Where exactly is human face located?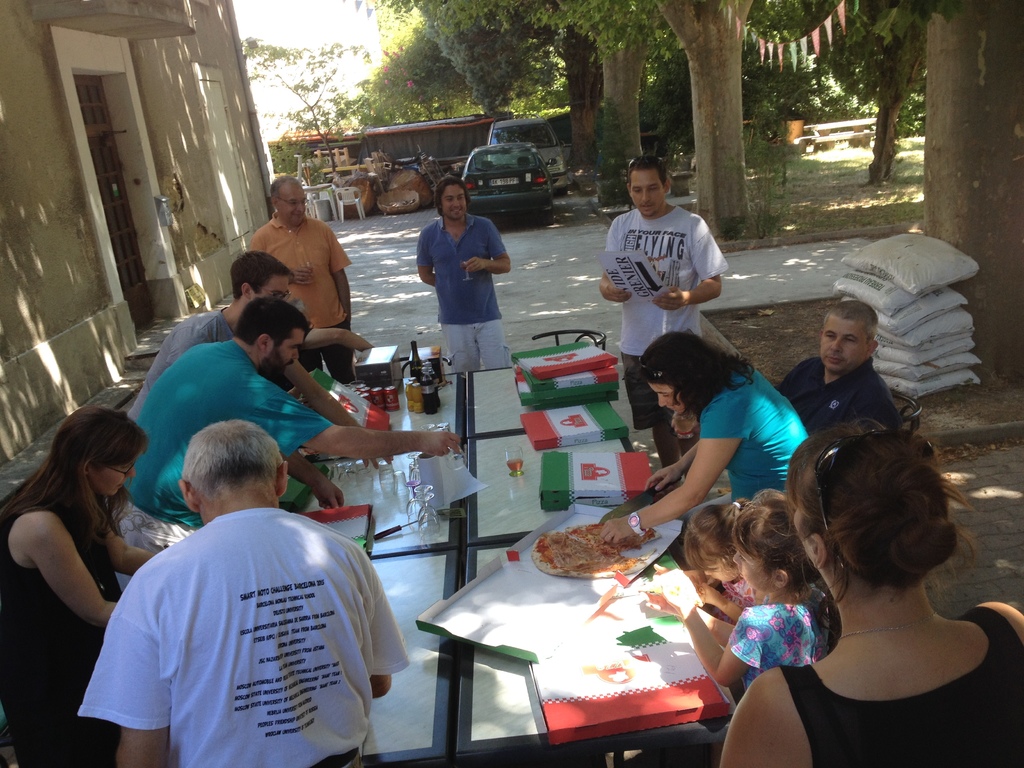
Its bounding box is locate(89, 458, 136, 497).
